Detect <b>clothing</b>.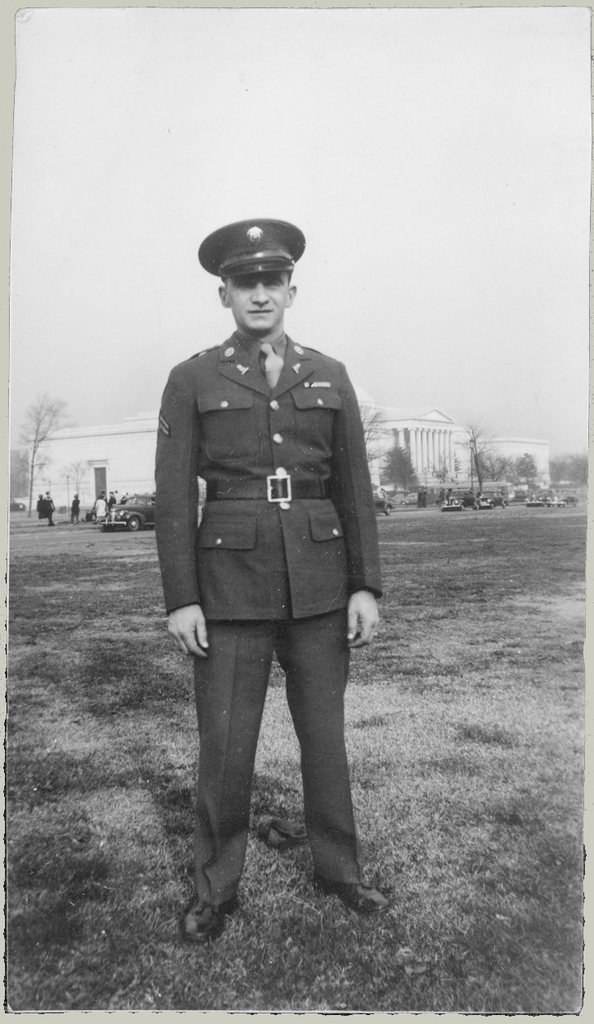
Detected at rect(33, 495, 47, 515).
